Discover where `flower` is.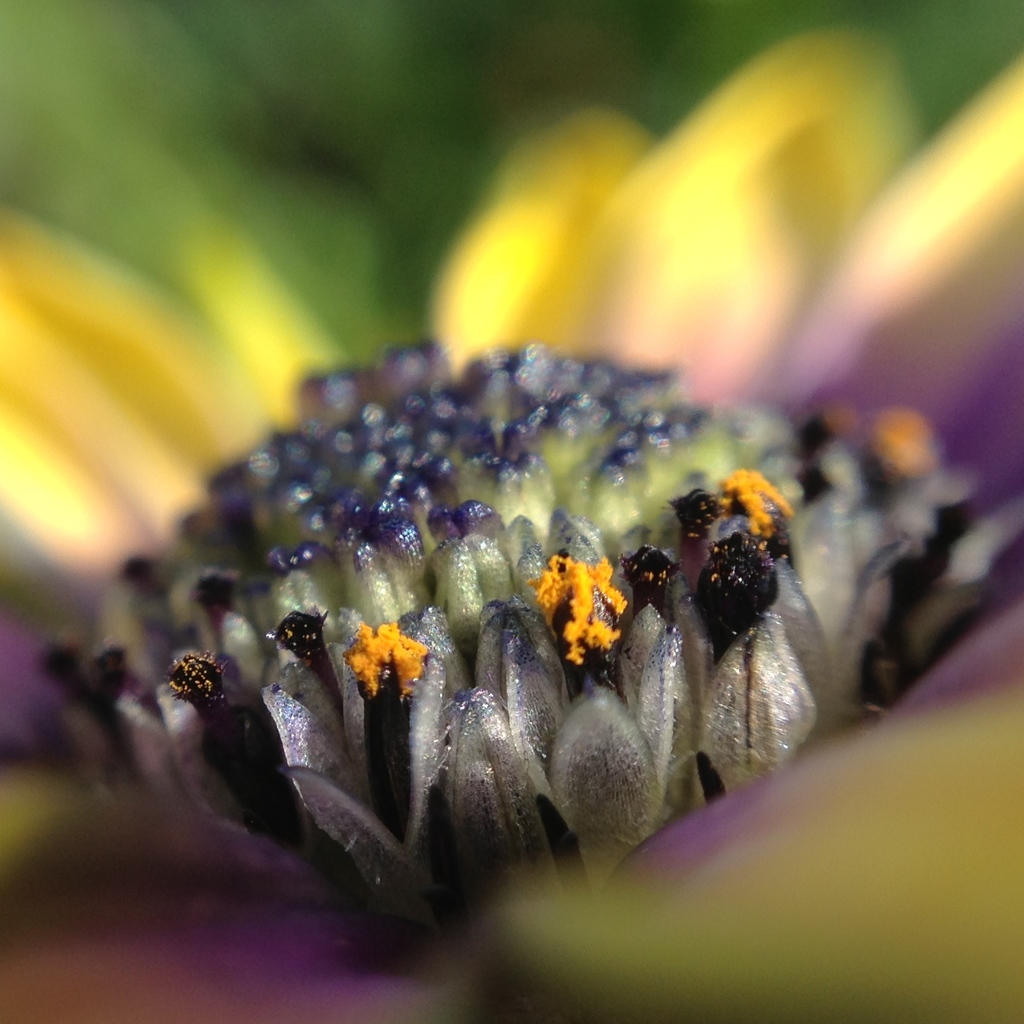
Discovered at bbox(5, 21, 1023, 1015).
